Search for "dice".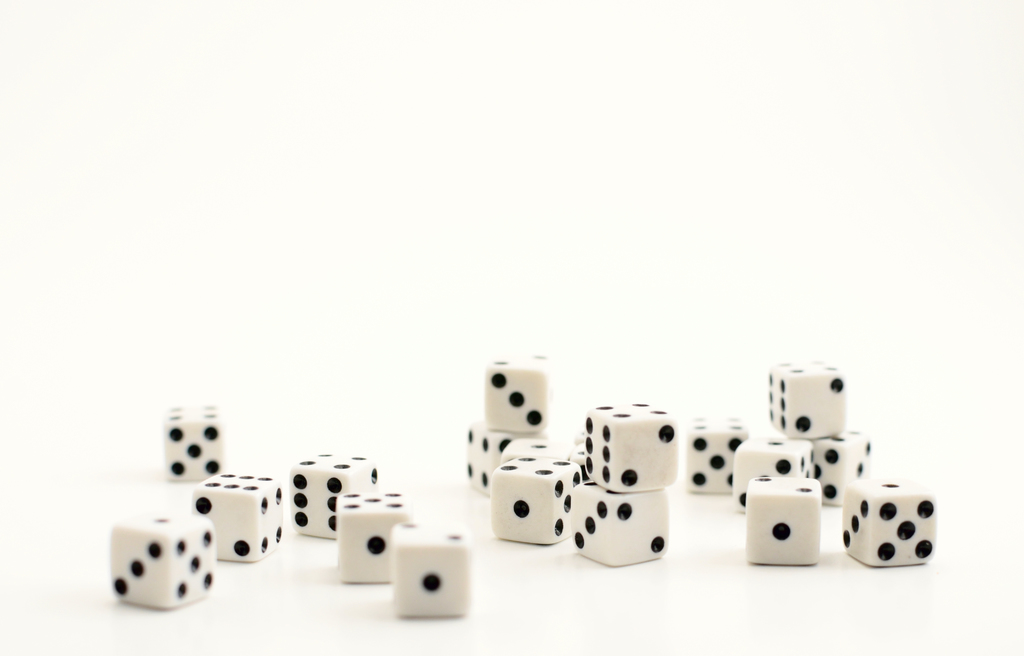
Found at <box>746,478,820,562</box>.
